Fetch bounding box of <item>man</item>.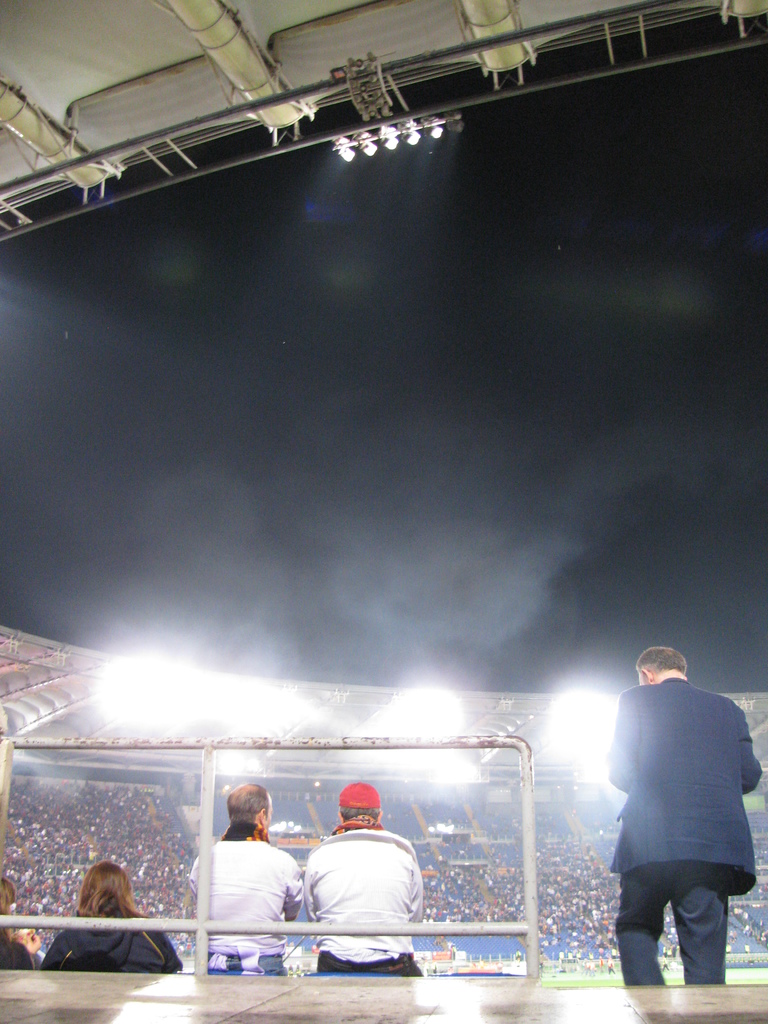
Bbox: (599,650,764,1002).
